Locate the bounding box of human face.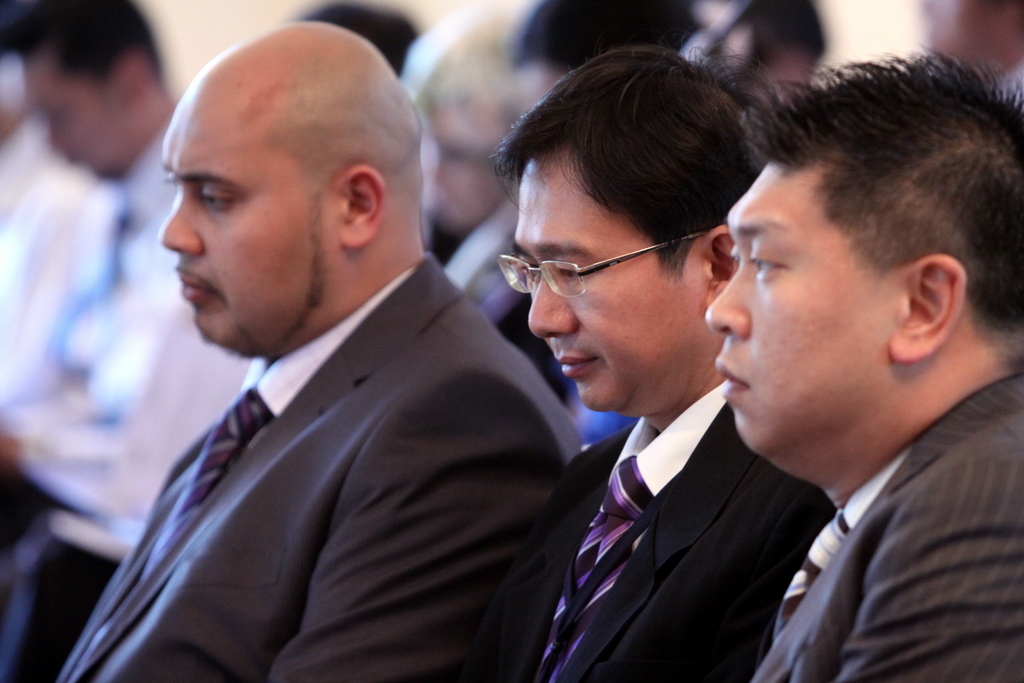
Bounding box: 703/158/894/452.
